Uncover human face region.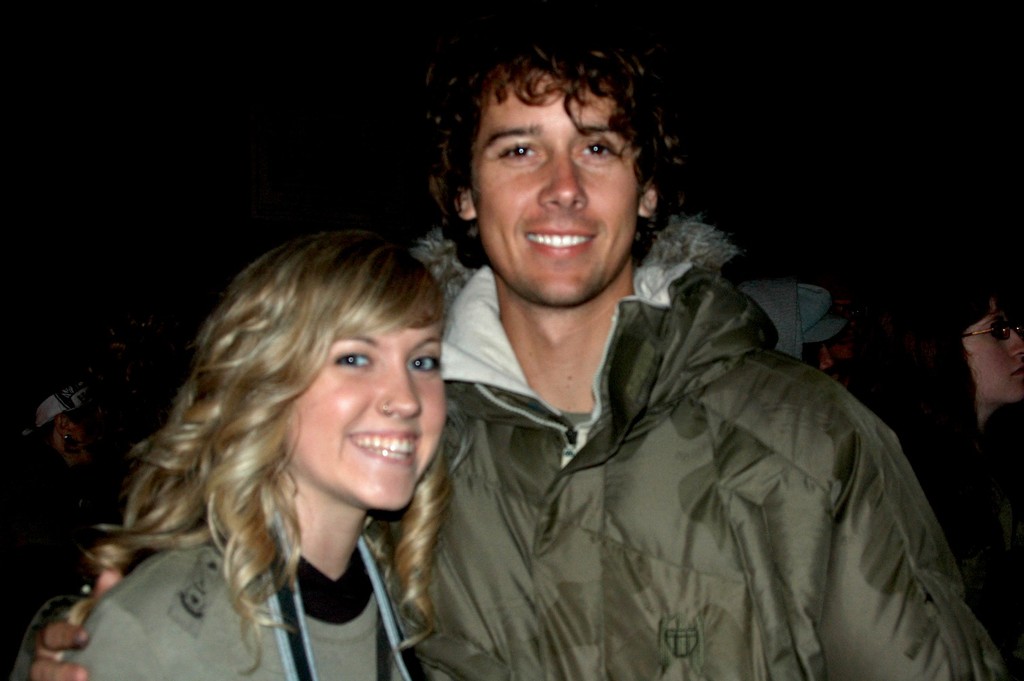
Uncovered: 963,296,1023,401.
